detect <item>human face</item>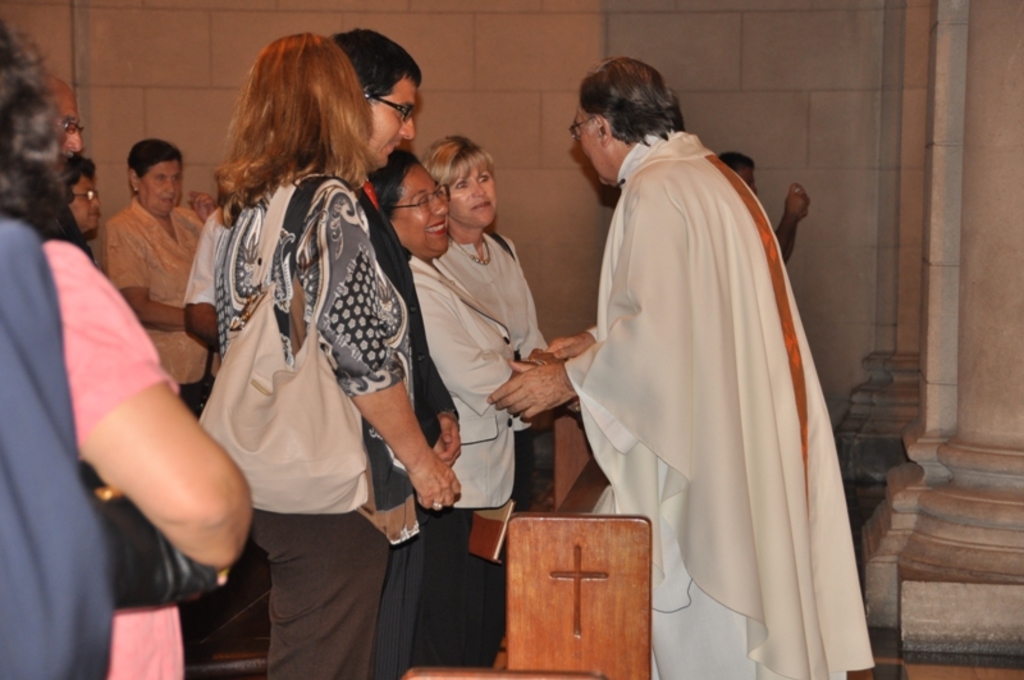
bbox=(138, 156, 184, 214)
